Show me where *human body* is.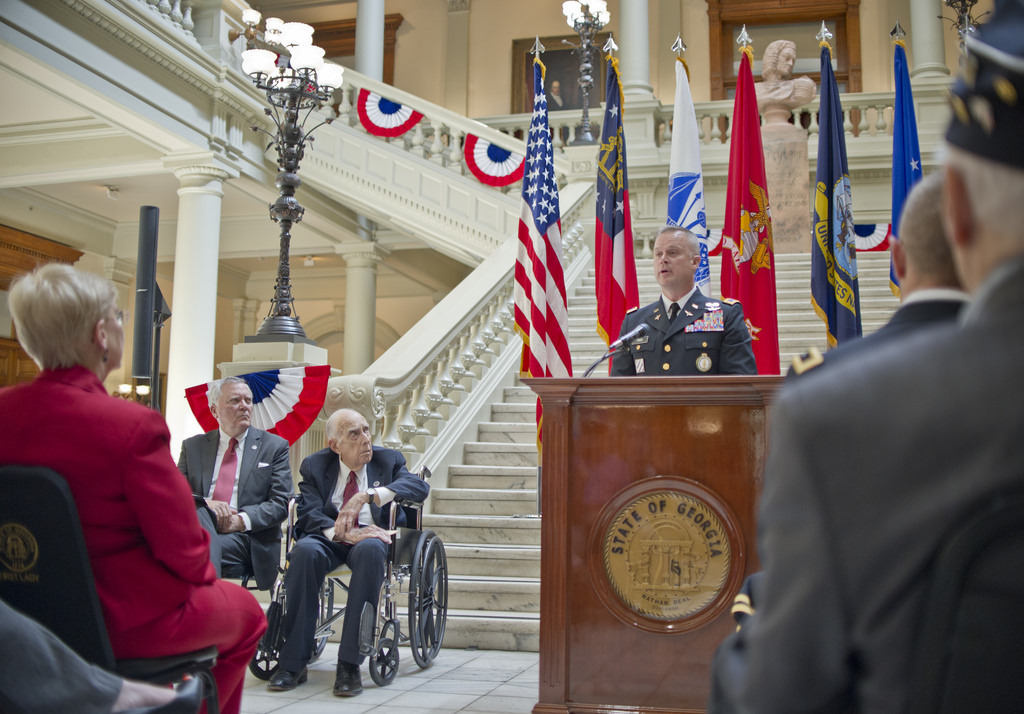
*human body* is at 5:259:264:713.
